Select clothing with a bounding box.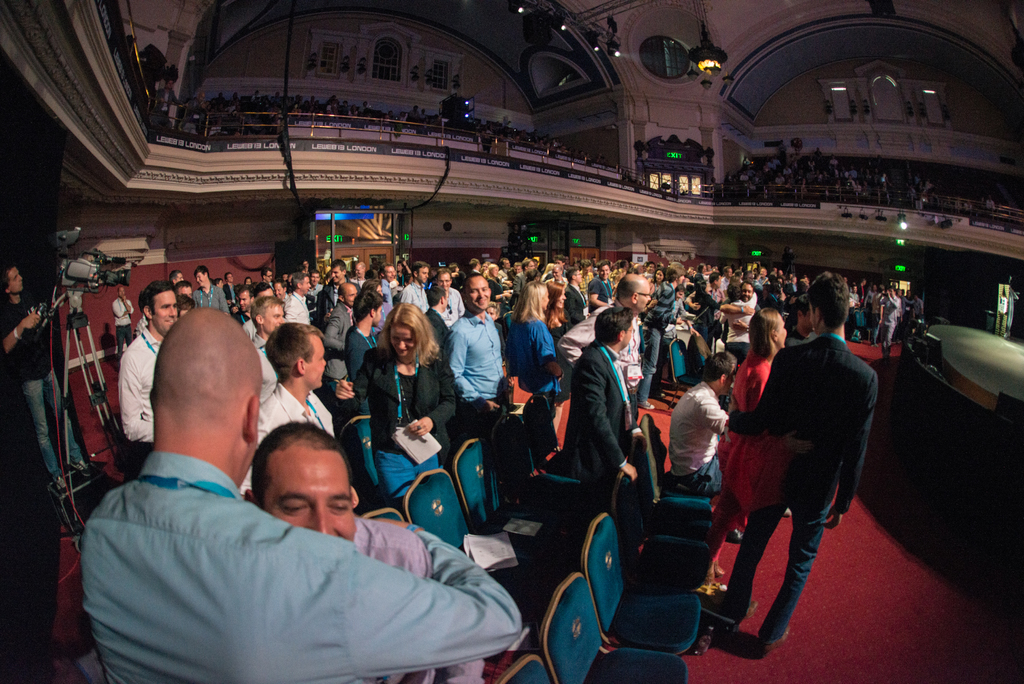
pyautogui.locateOnScreen(326, 302, 350, 357).
